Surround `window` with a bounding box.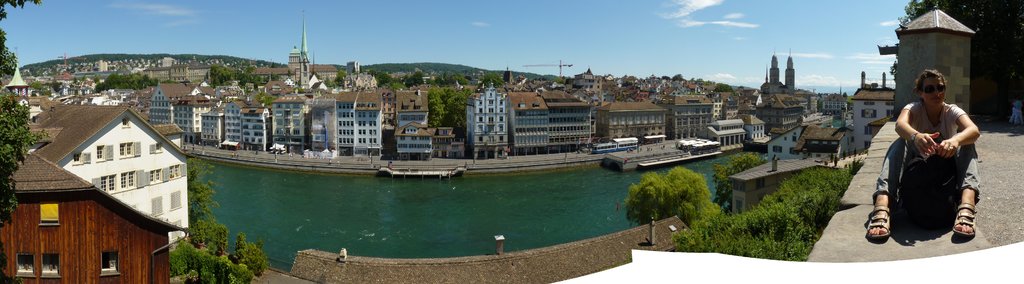
<box>119,141,140,158</box>.
